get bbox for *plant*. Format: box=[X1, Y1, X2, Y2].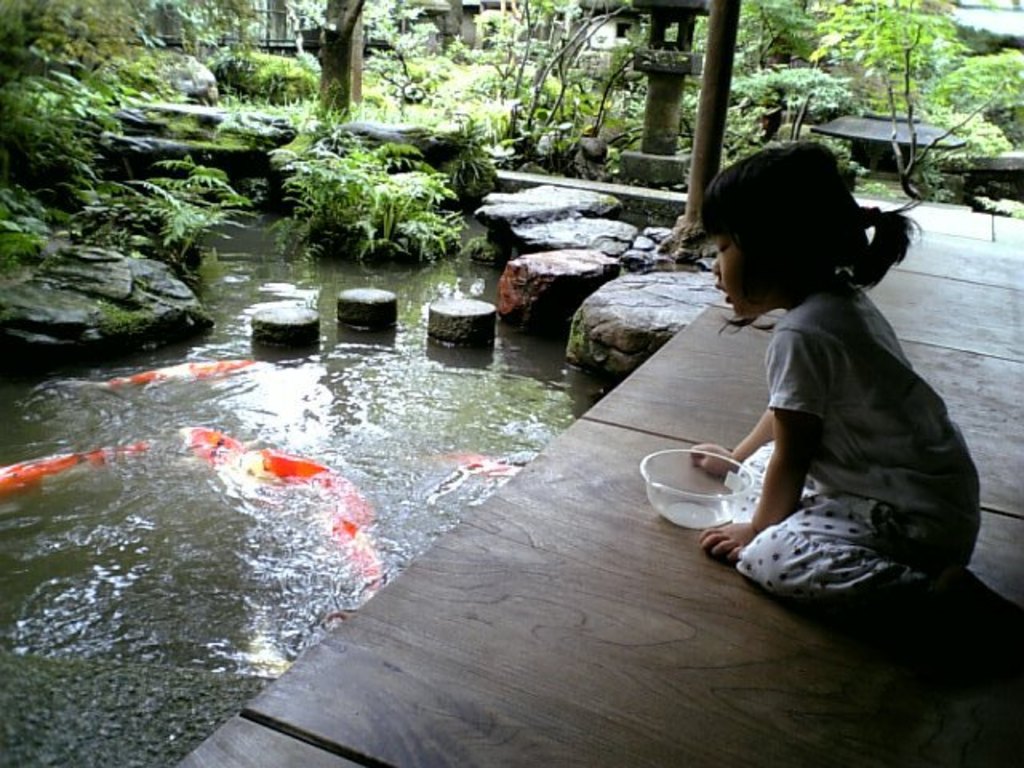
box=[235, 115, 488, 262].
